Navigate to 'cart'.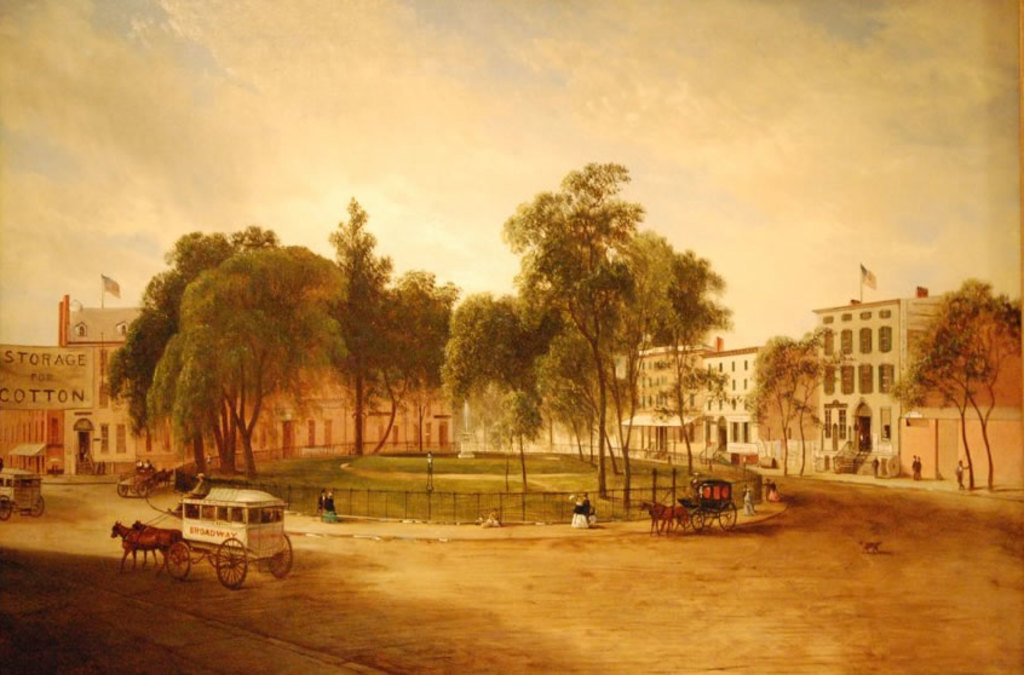
Navigation target: box=[108, 481, 298, 590].
